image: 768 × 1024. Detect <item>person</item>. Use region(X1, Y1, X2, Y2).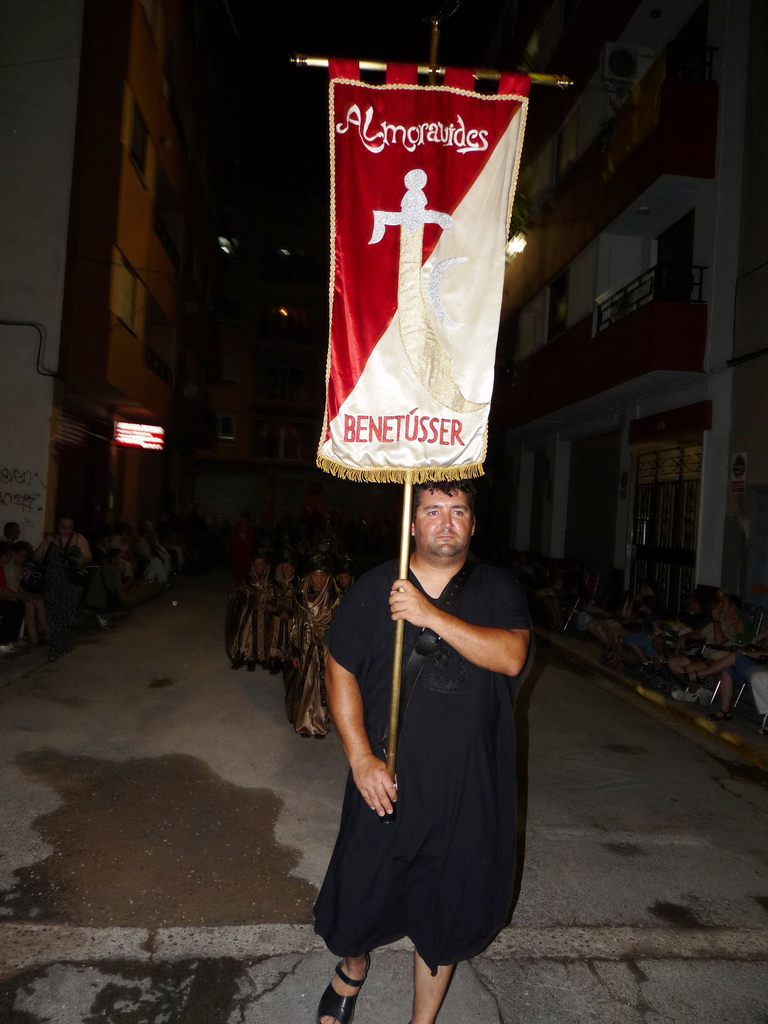
region(106, 528, 130, 608).
